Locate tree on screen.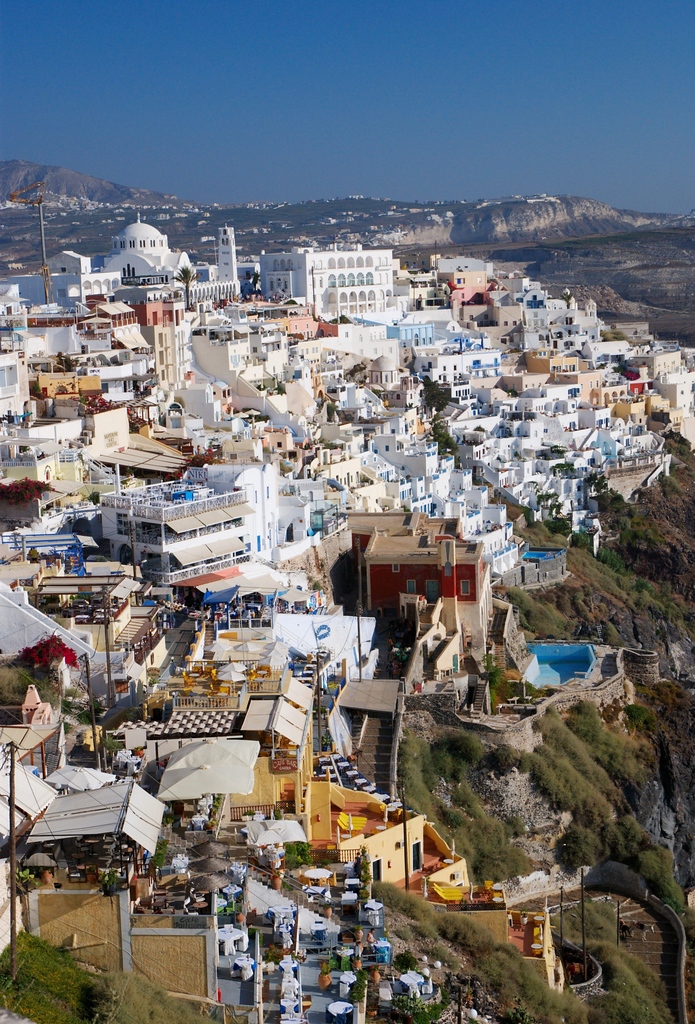
On screen at (3,867,42,930).
